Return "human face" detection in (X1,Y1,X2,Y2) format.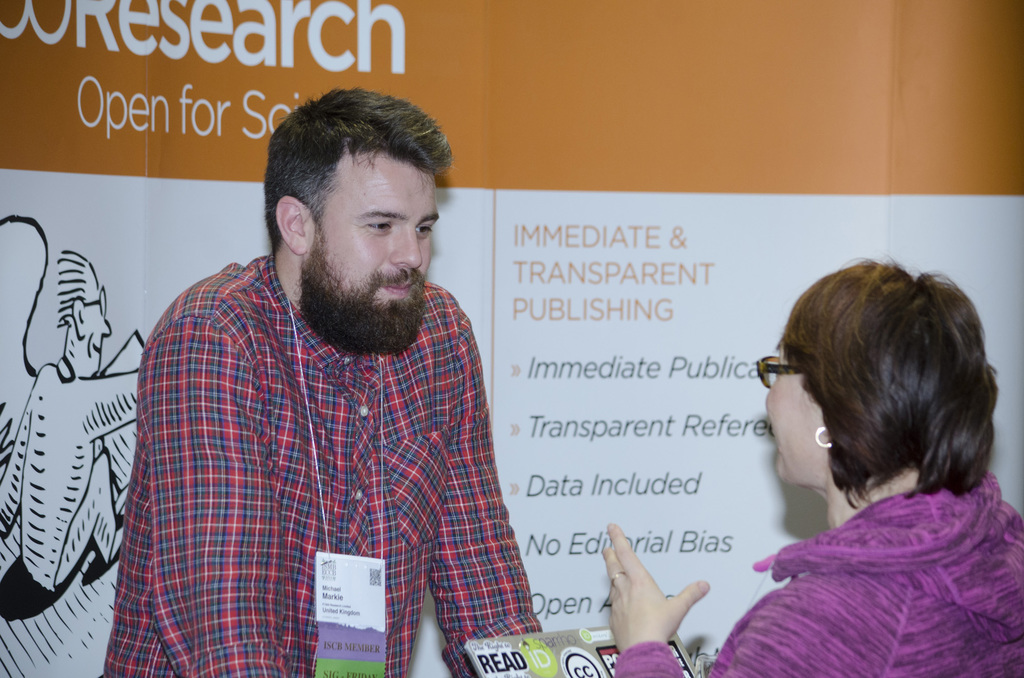
(296,145,449,354).
